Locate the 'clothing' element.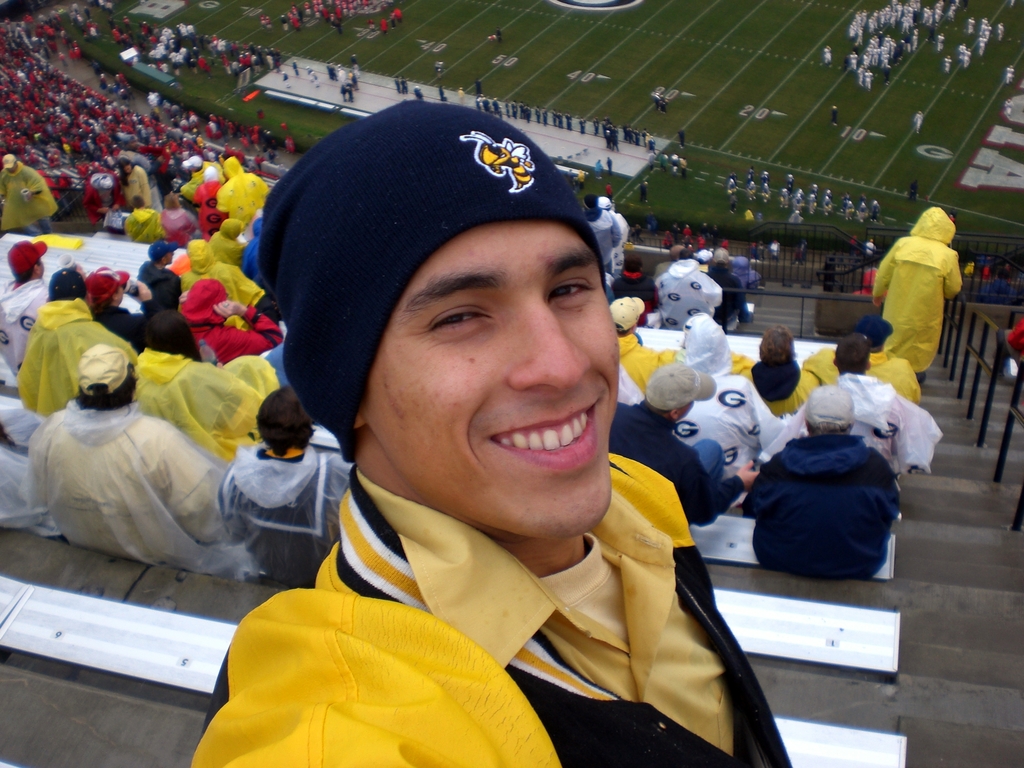
Element bbox: locate(517, 107, 521, 118).
